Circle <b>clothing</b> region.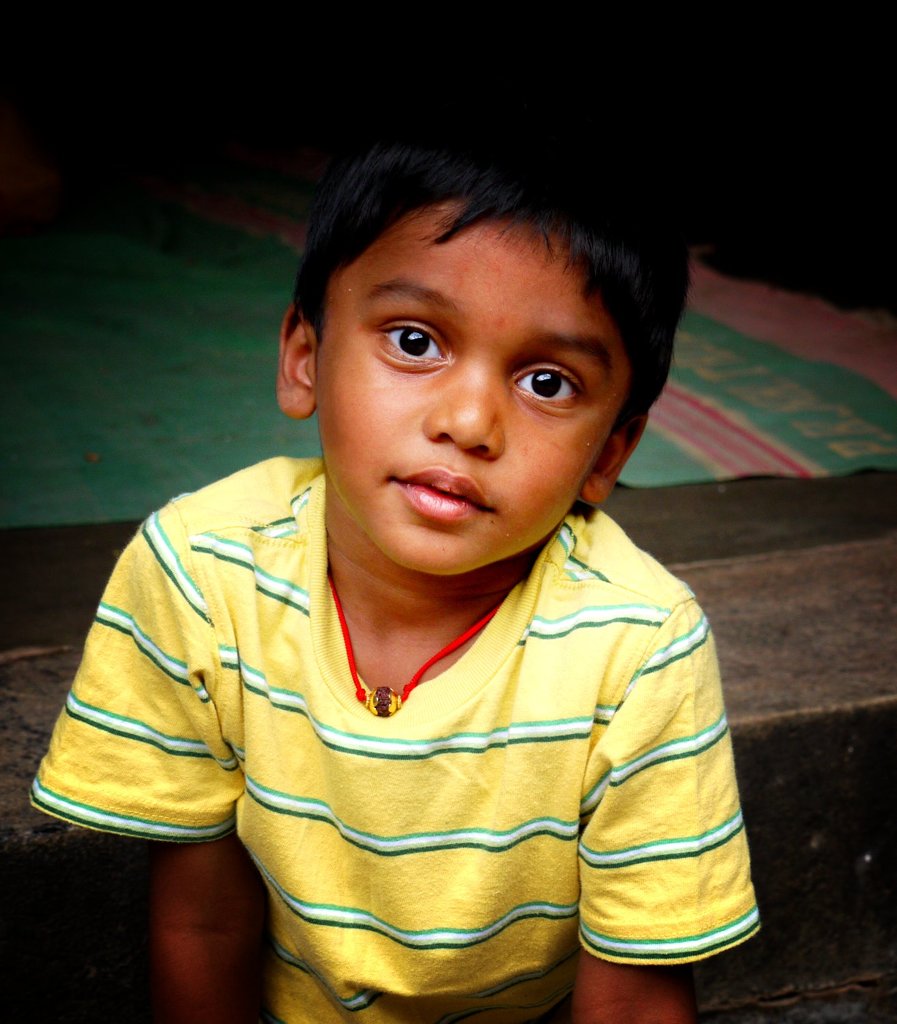
Region: box(43, 465, 781, 989).
